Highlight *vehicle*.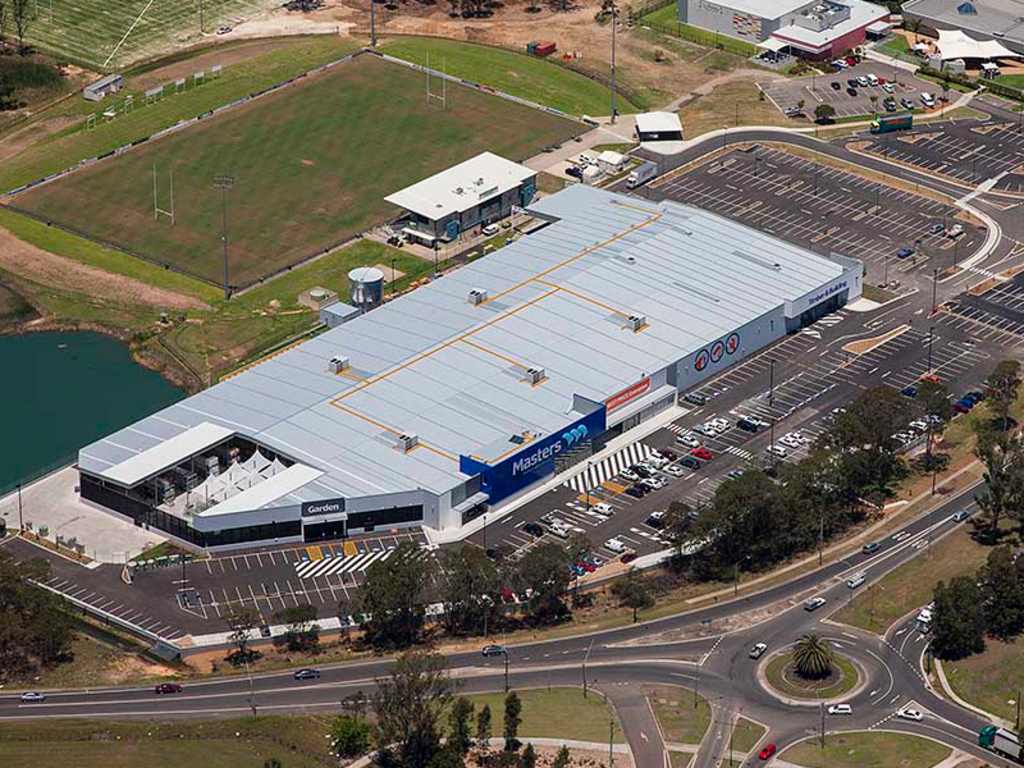
Highlighted region: 477, 220, 499, 236.
